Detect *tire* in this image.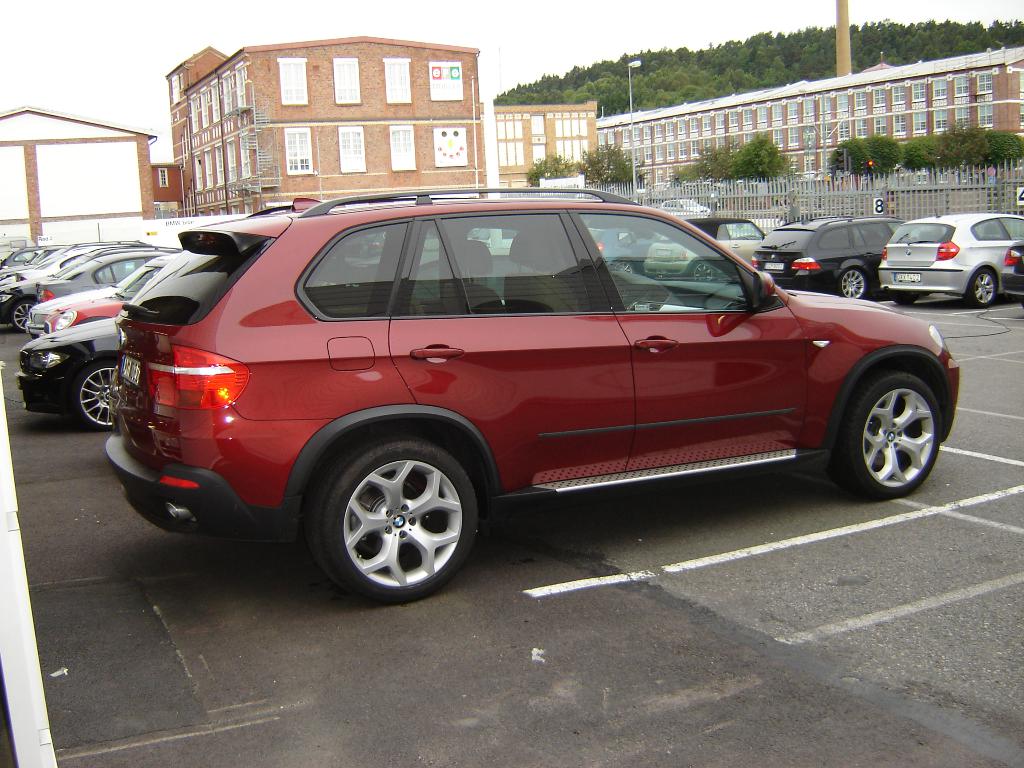
Detection: locate(842, 371, 954, 504).
